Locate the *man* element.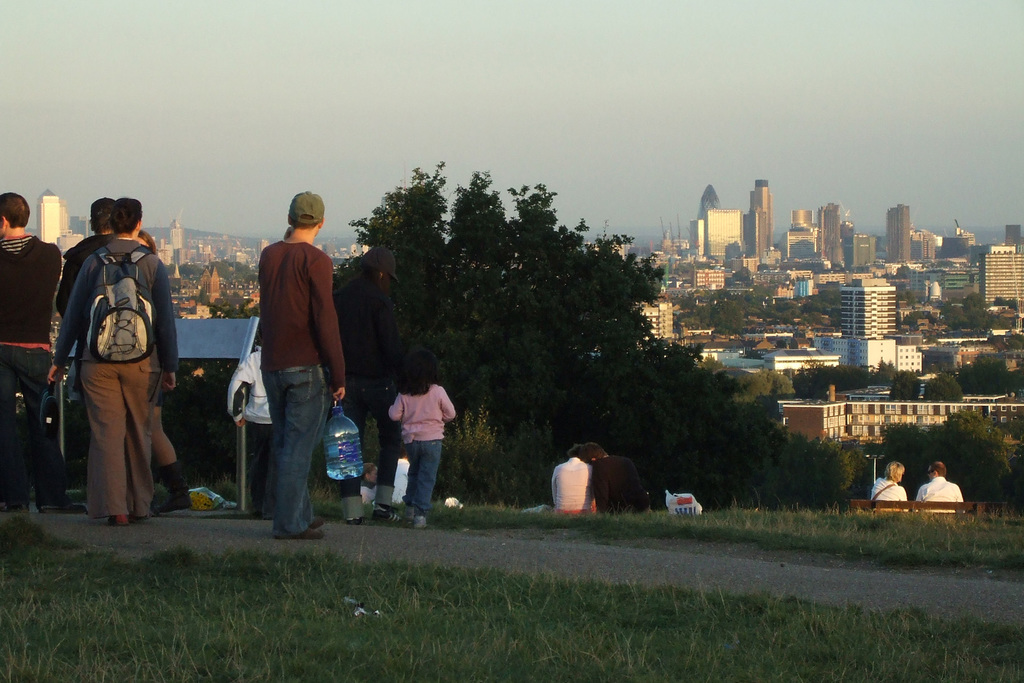
Element bbox: <bbox>226, 201, 351, 544</bbox>.
